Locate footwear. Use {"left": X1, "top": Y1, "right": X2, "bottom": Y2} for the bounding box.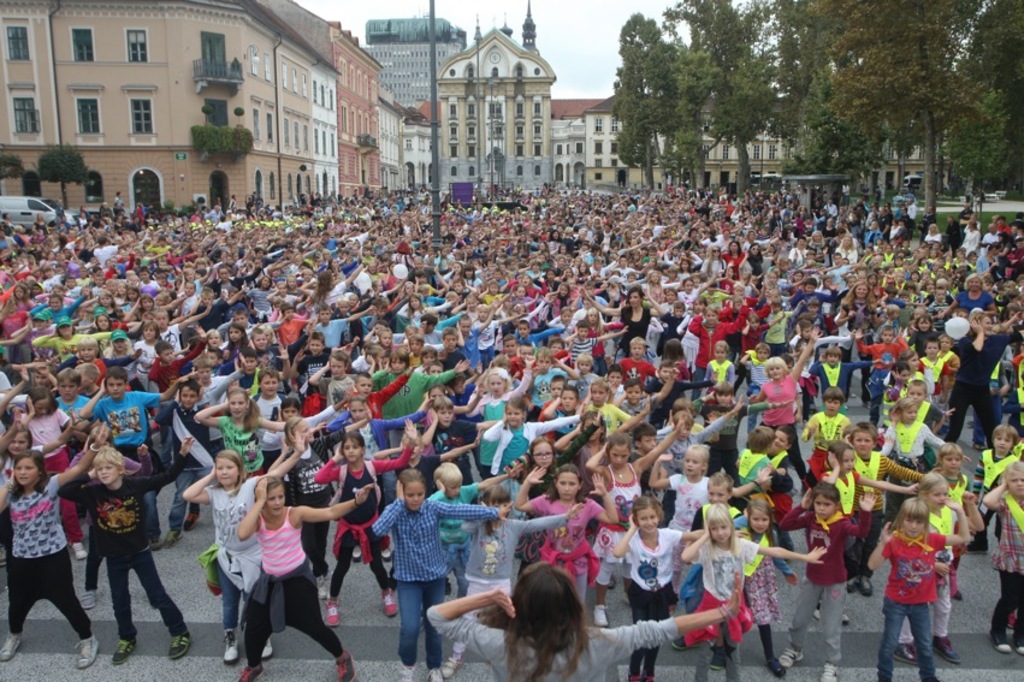
{"left": 224, "top": 625, "right": 237, "bottom": 660}.
